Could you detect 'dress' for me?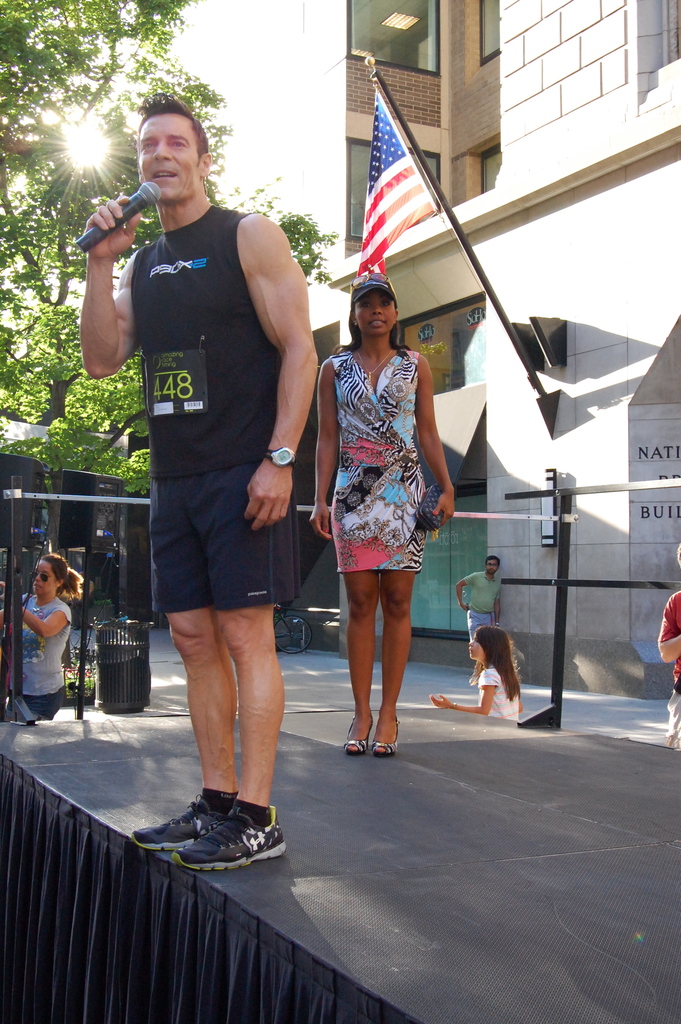
Detection result: 315/328/443/611.
